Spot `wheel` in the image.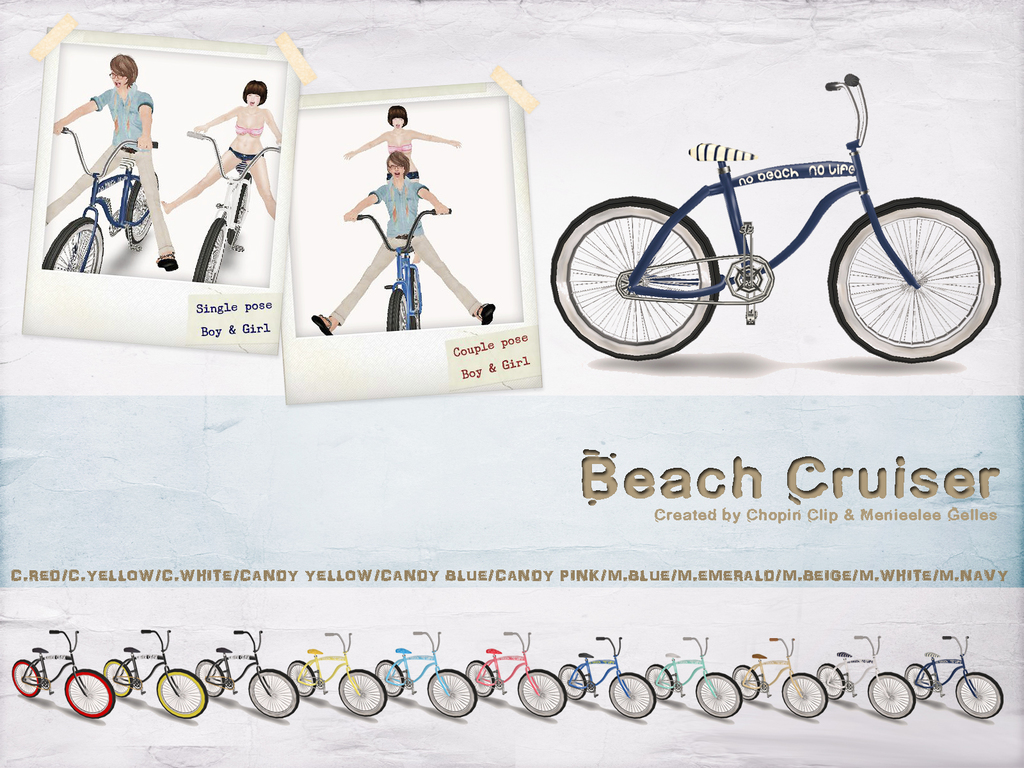
`wheel` found at x1=493 y1=676 x2=505 y2=691.
